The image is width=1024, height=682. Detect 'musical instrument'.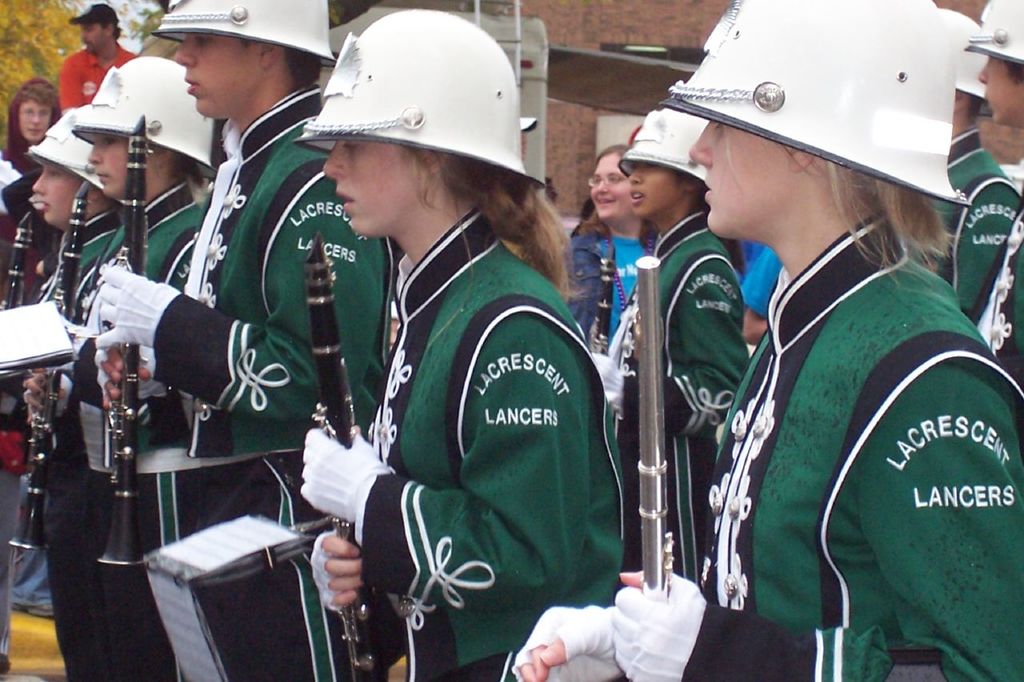
Detection: <bbox>302, 236, 370, 681</bbox>.
